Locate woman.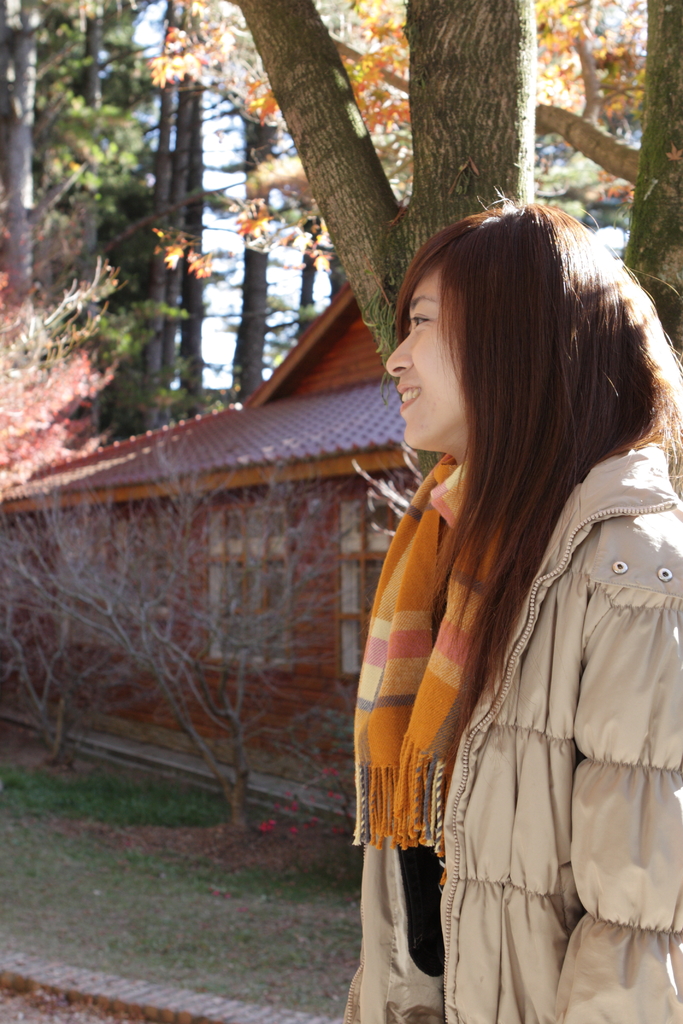
Bounding box: region(317, 197, 675, 1016).
